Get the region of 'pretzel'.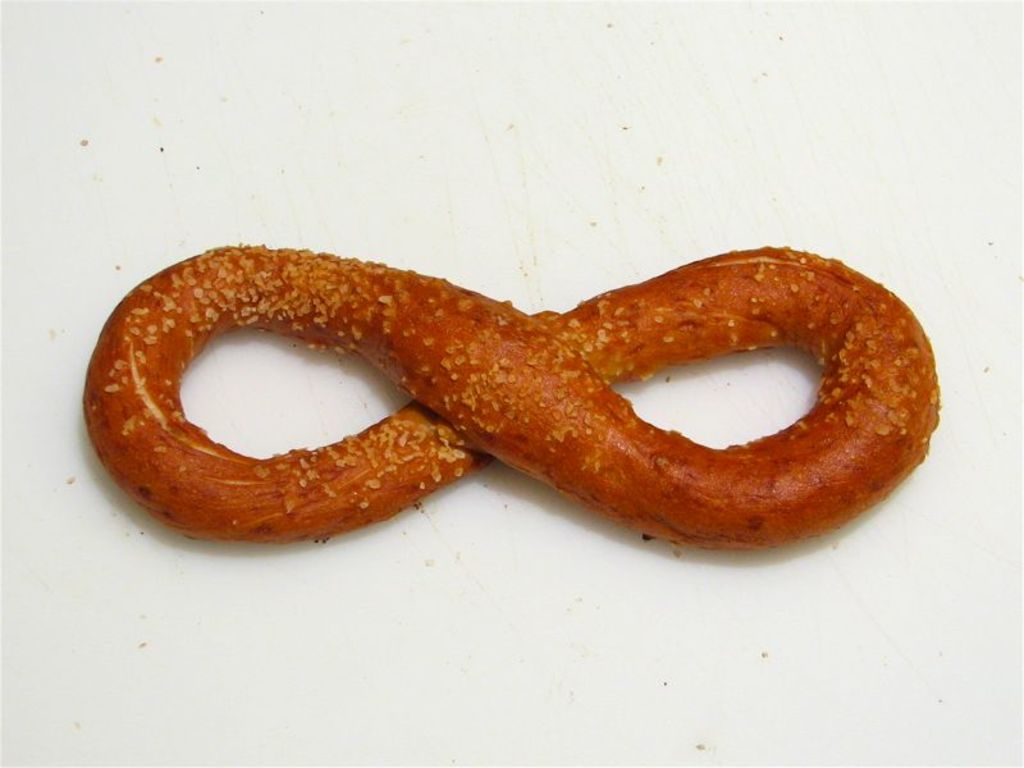
x1=76, y1=239, x2=941, y2=552.
